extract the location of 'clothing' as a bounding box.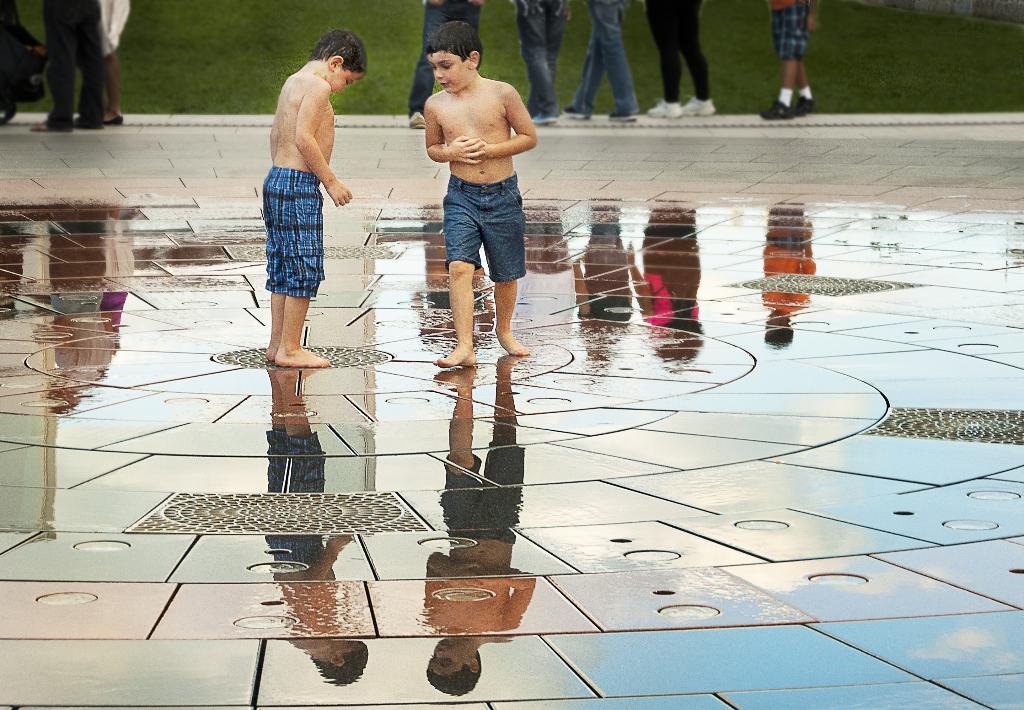
[x1=573, y1=1, x2=641, y2=112].
